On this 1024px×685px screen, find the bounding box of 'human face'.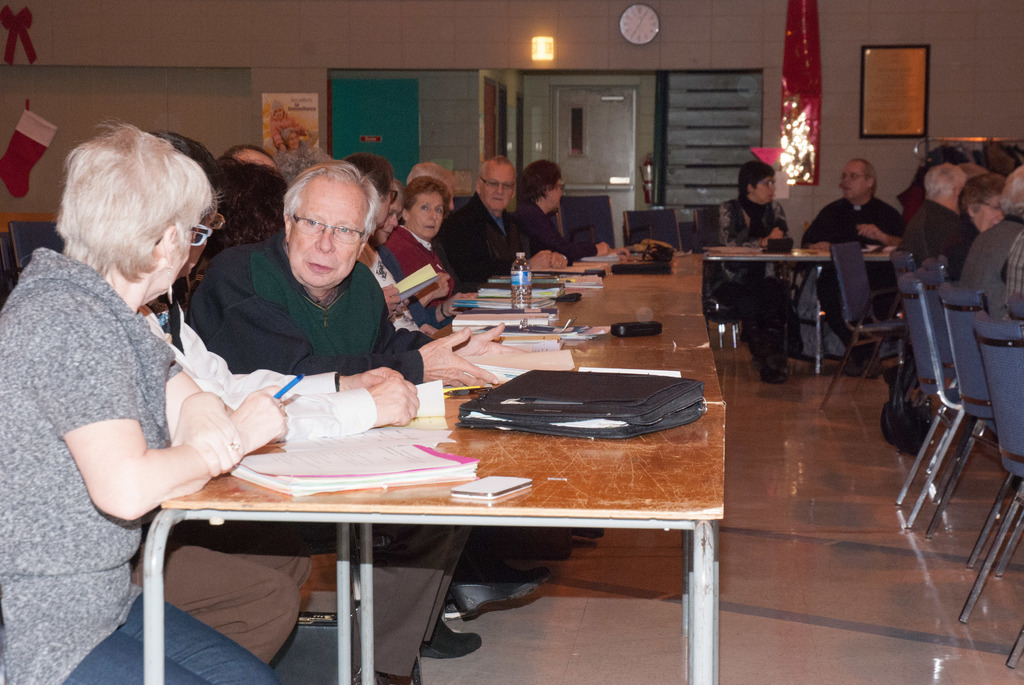
Bounding box: rect(755, 173, 774, 201).
